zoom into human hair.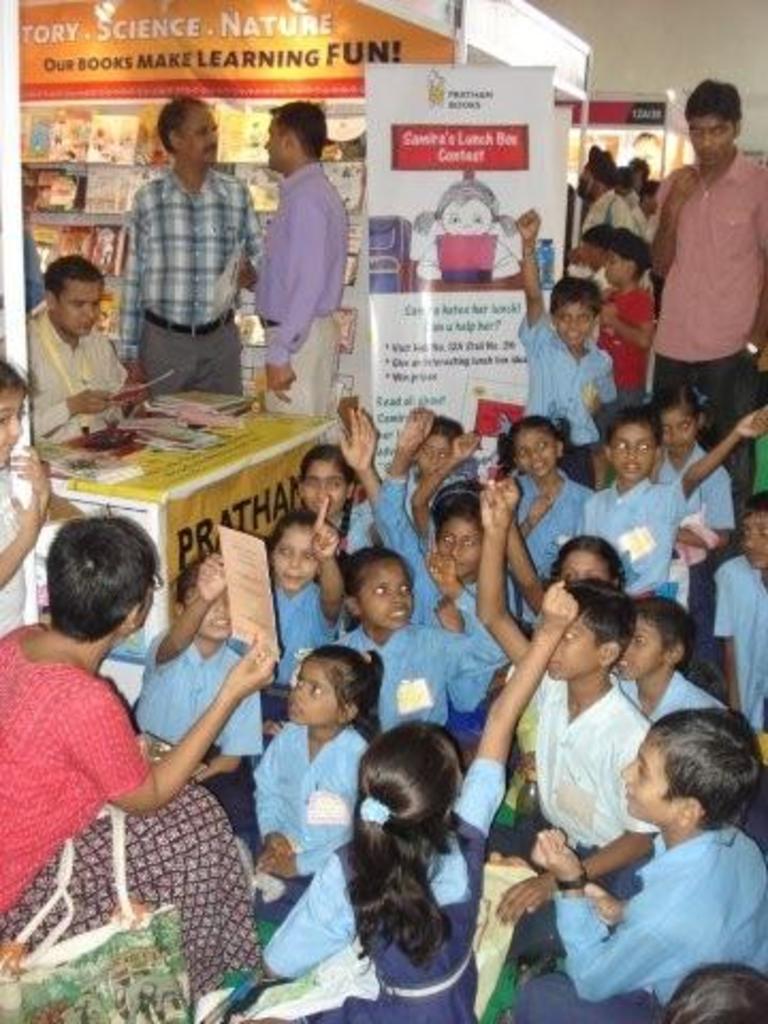
Zoom target: bbox=(305, 644, 384, 738).
